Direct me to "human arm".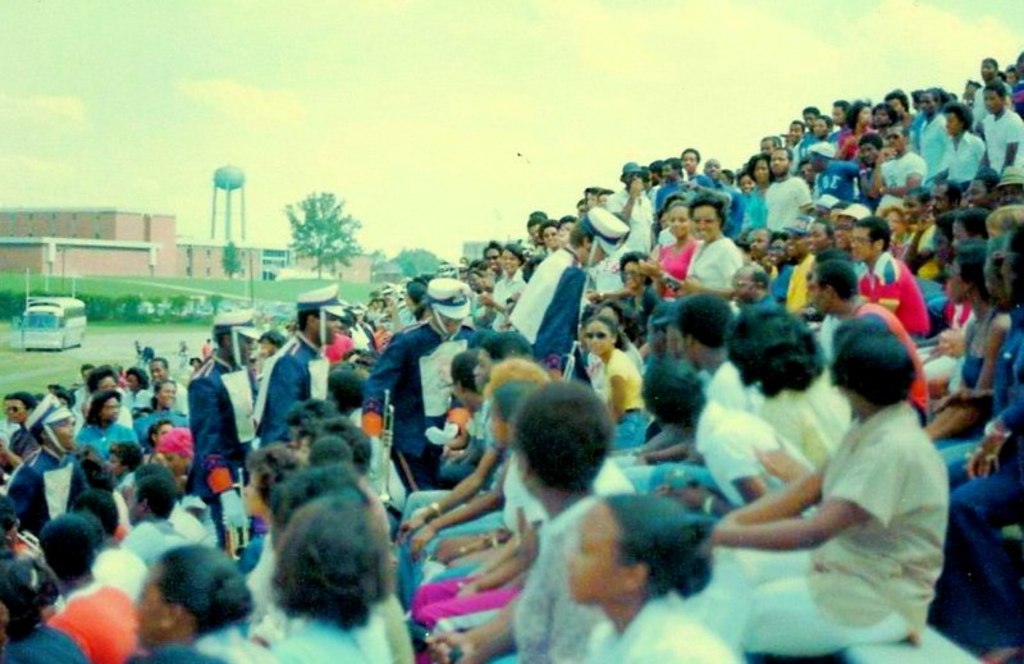
Direction: locate(364, 338, 416, 438).
